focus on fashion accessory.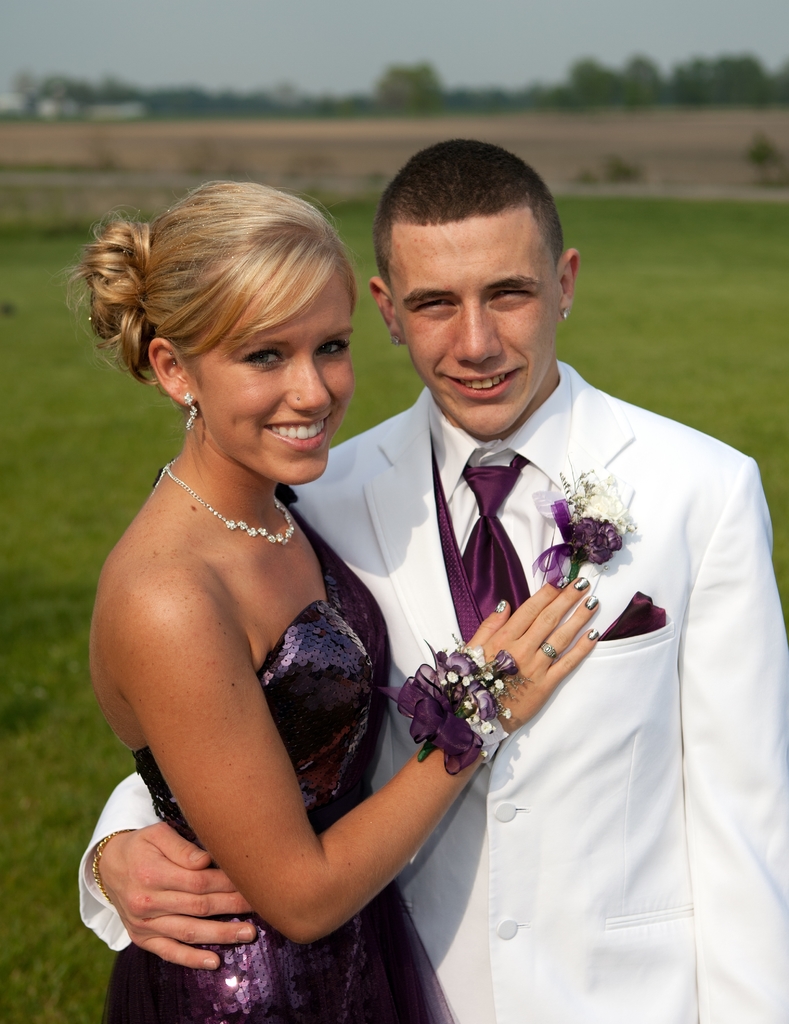
Focused at (left=393, top=650, right=511, bottom=783).
